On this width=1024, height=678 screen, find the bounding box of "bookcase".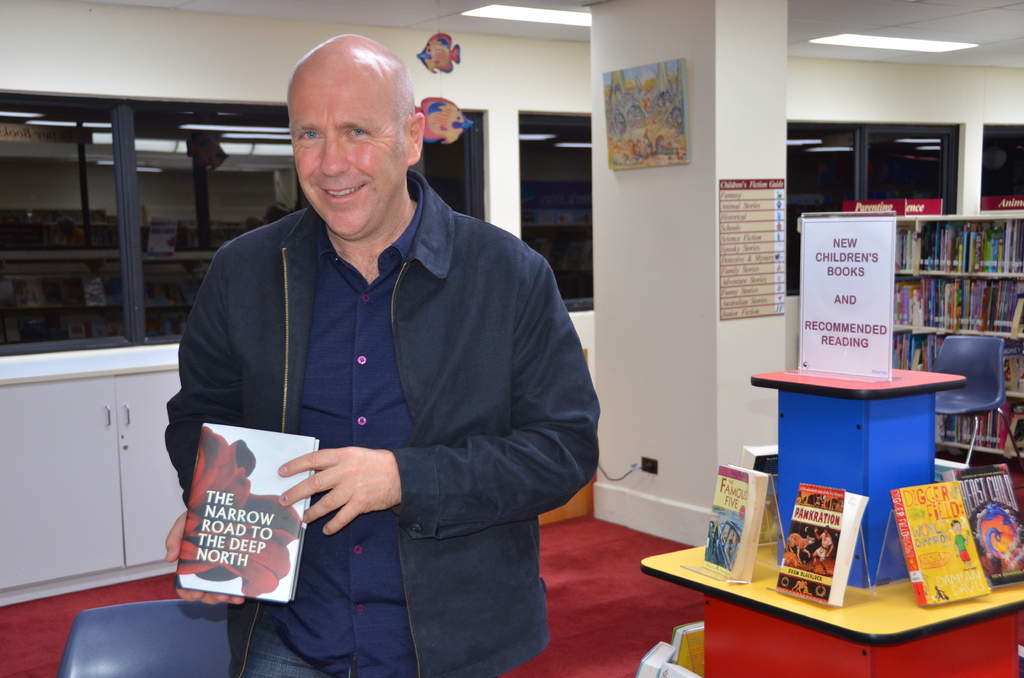
Bounding box: bbox=[801, 204, 1023, 456].
